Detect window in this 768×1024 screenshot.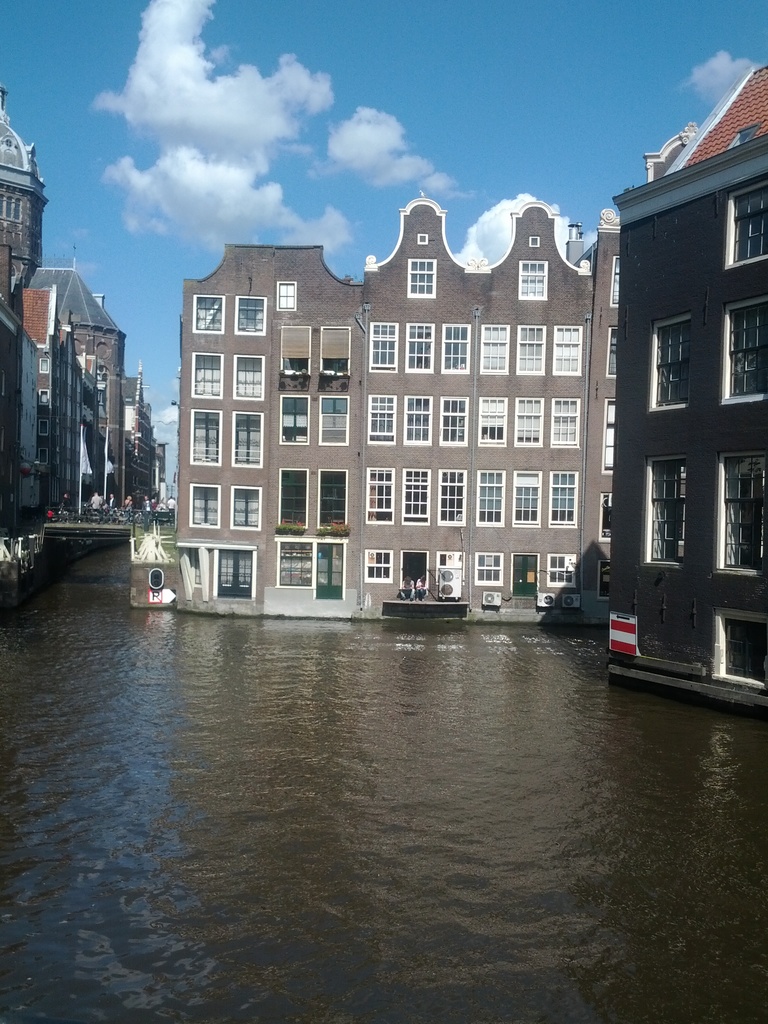
Detection: 188,485,220,529.
